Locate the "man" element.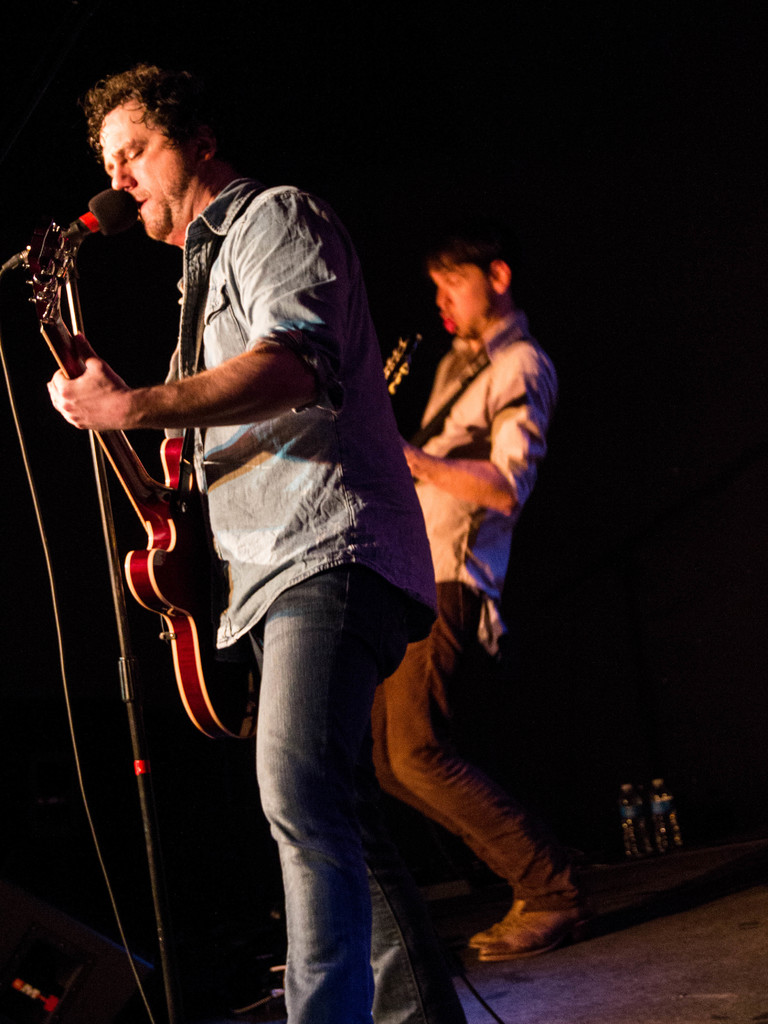
Element bbox: pyautogui.locateOnScreen(40, 55, 447, 1023).
